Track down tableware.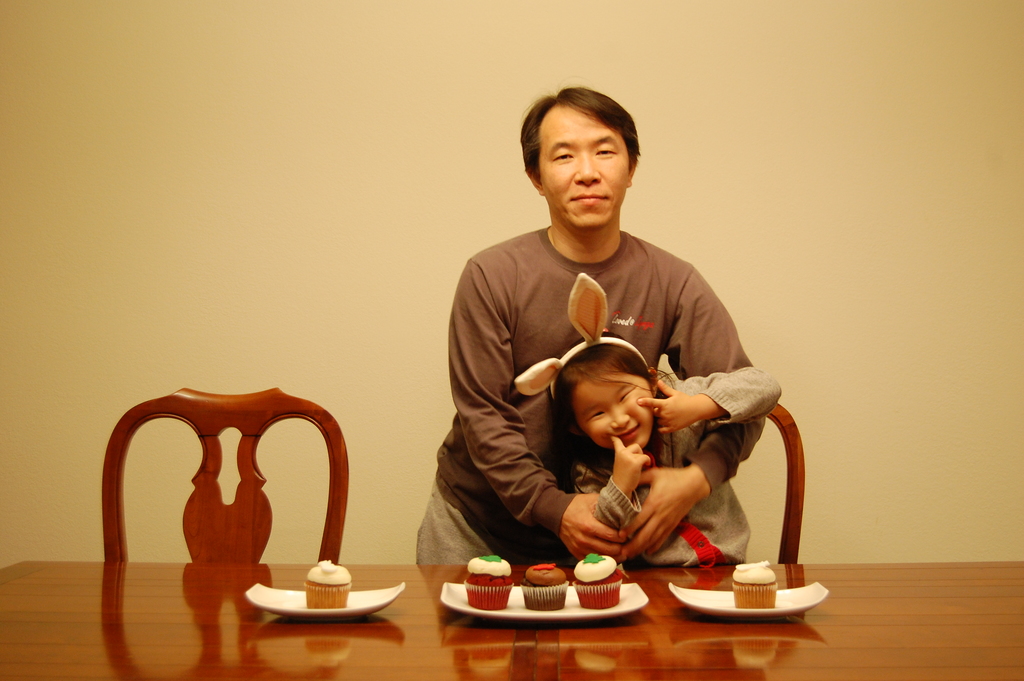
Tracked to detection(246, 581, 405, 616).
